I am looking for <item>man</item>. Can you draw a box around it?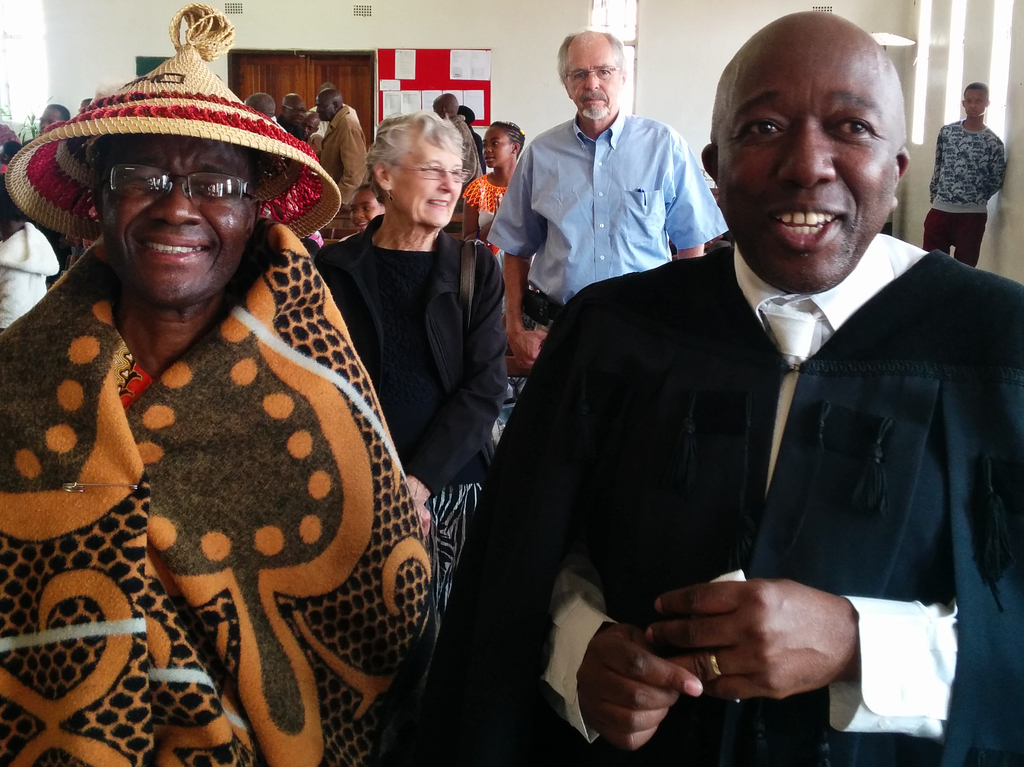
Sure, the bounding box is BBox(486, 39, 989, 766).
